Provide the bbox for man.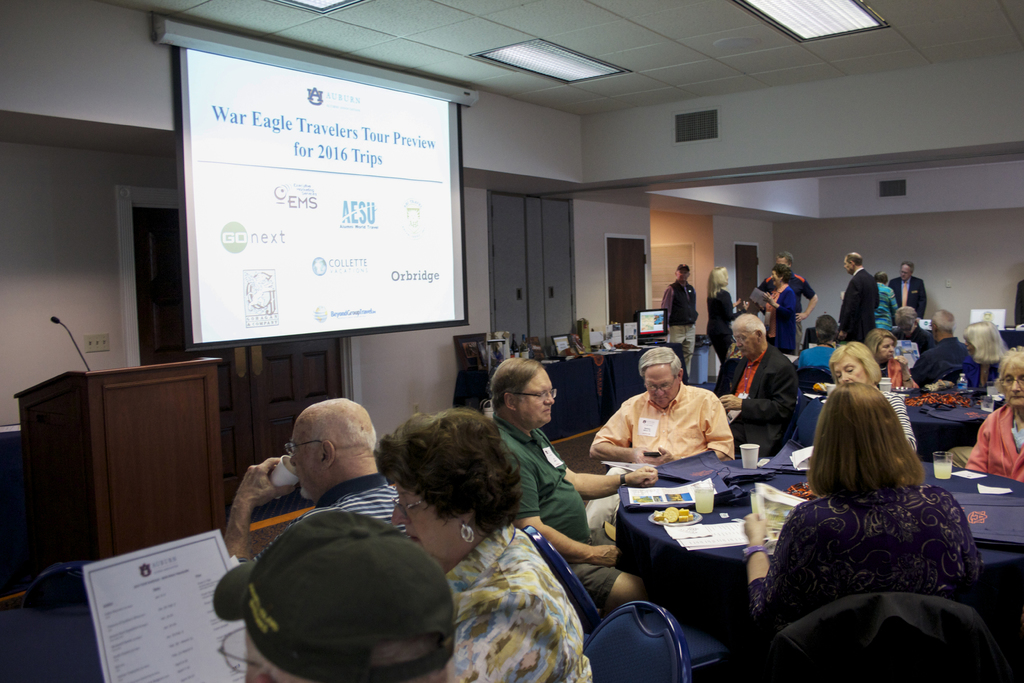
box(208, 507, 458, 682).
